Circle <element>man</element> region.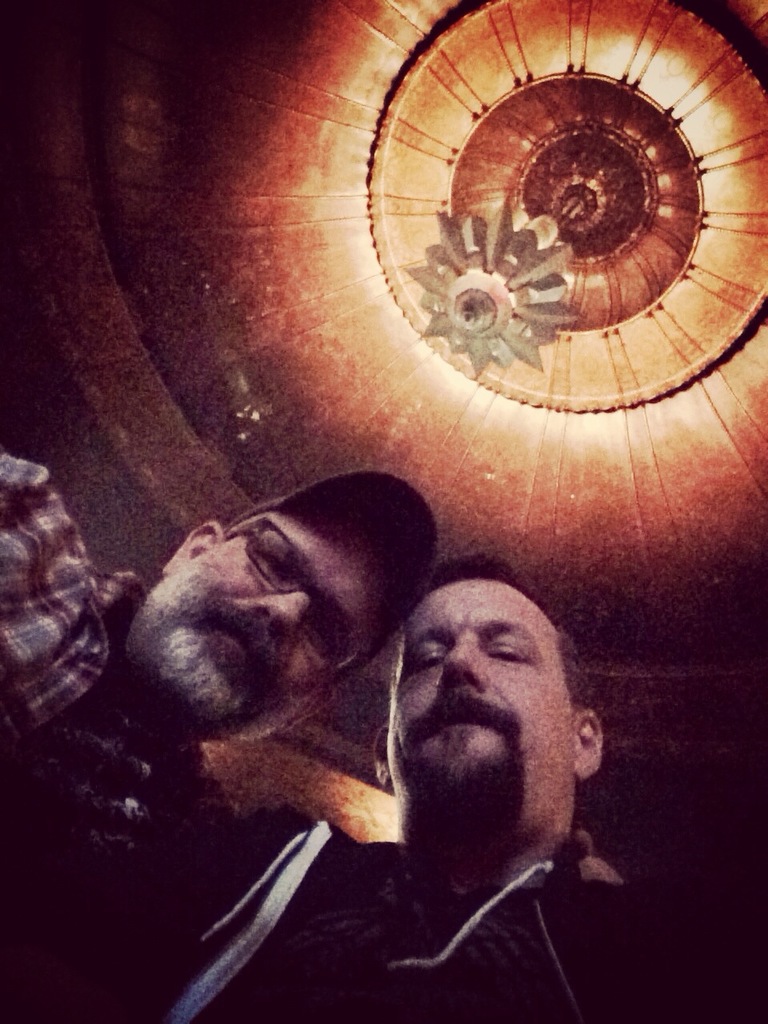
Region: (0, 443, 386, 1023).
